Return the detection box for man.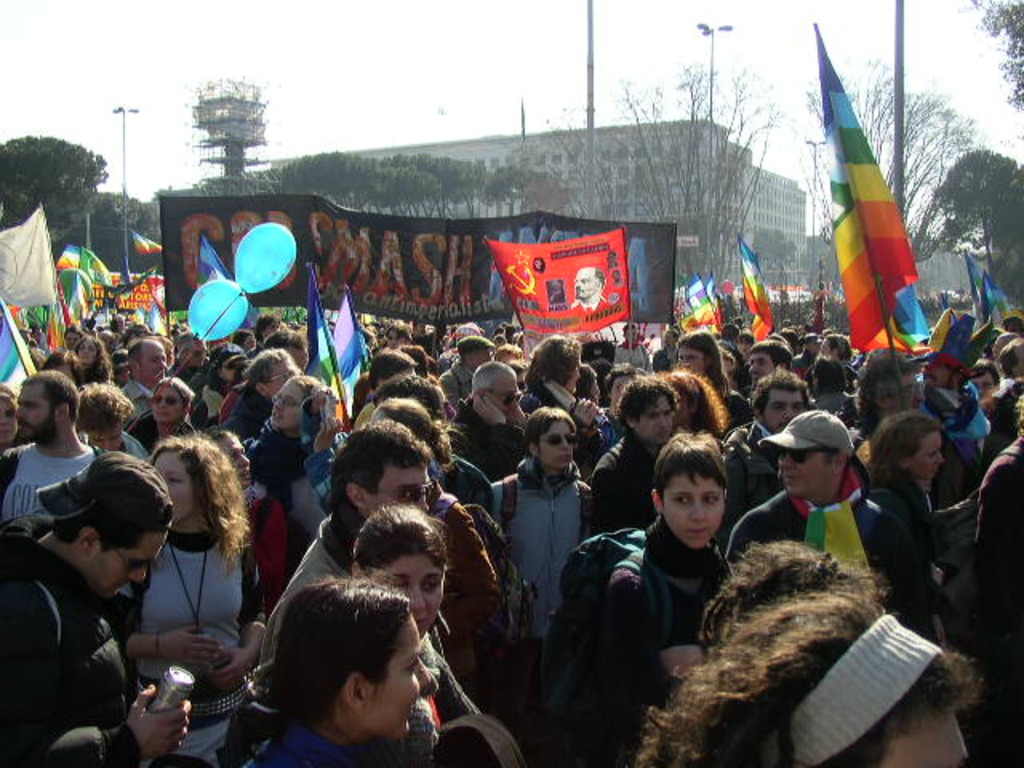
select_region(440, 320, 506, 410).
